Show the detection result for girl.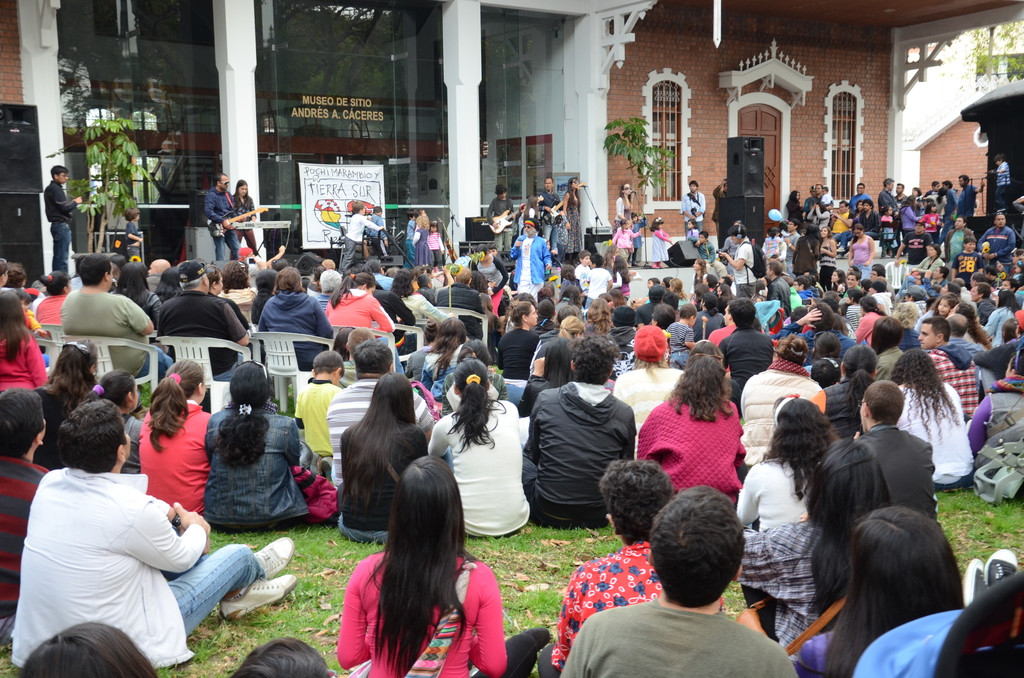
[x1=879, y1=203, x2=895, y2=258].
